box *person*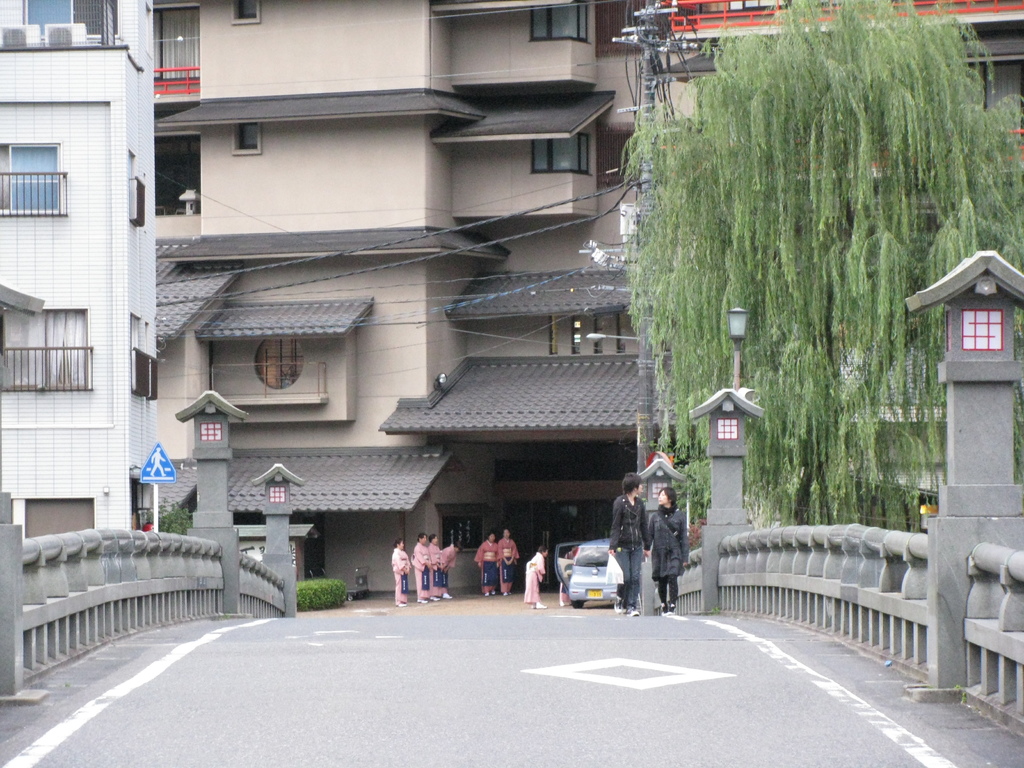
x1=432 y1=532 x2=458 y2=600
